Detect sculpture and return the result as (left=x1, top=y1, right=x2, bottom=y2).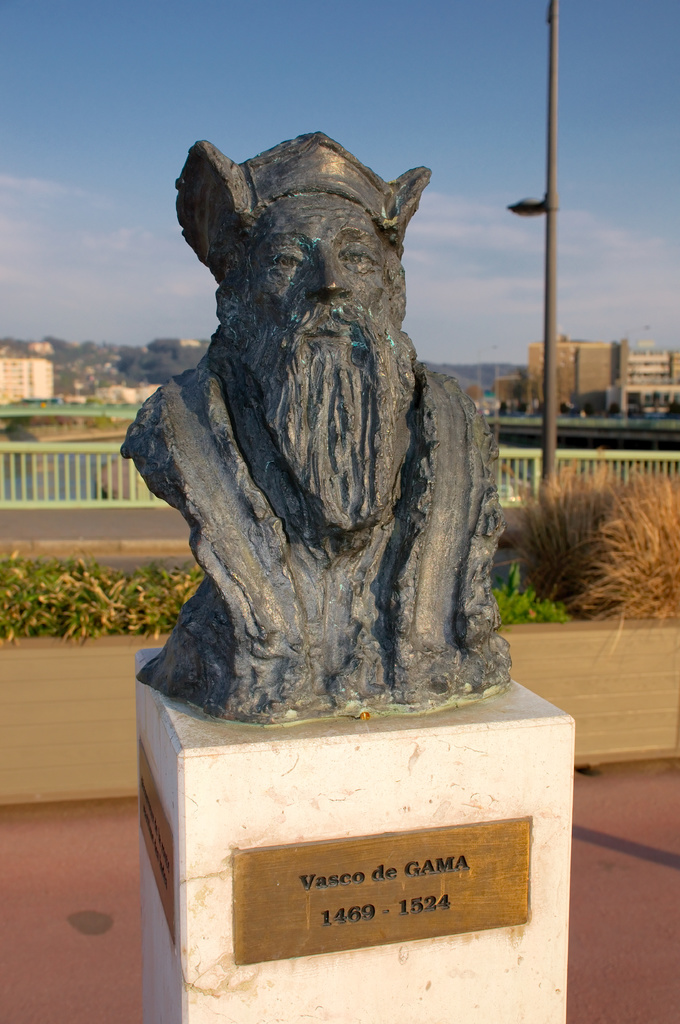
(left=141, top=126, right=531, bottom=730).
